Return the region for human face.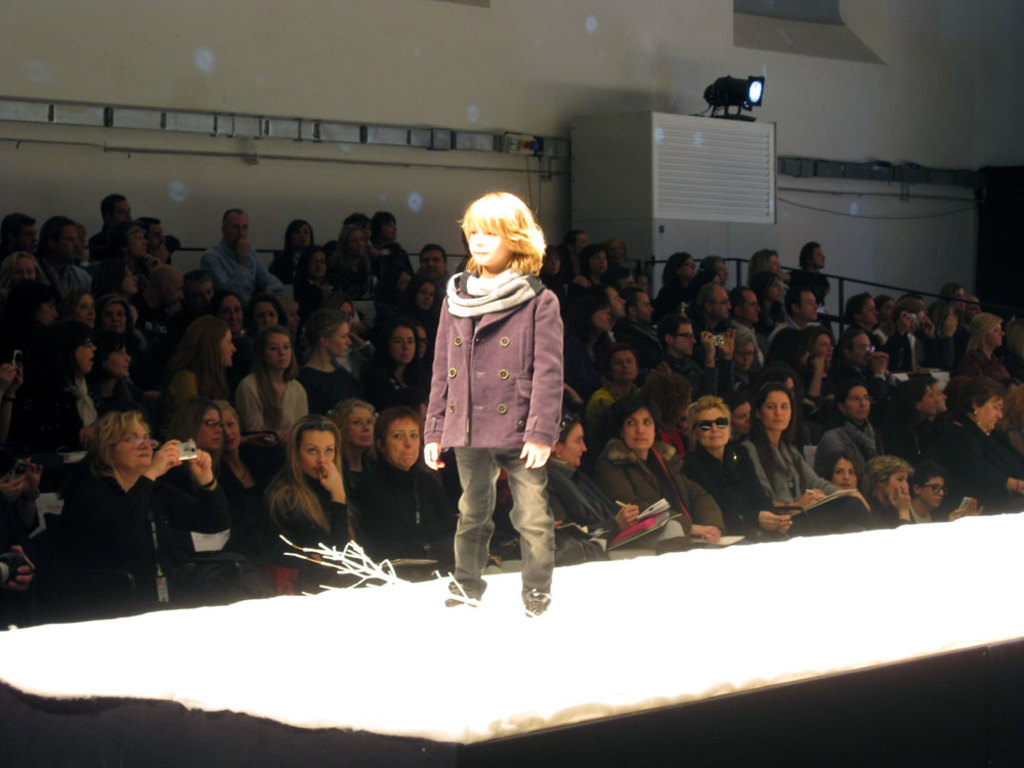
(373, 220, 394, 245).
